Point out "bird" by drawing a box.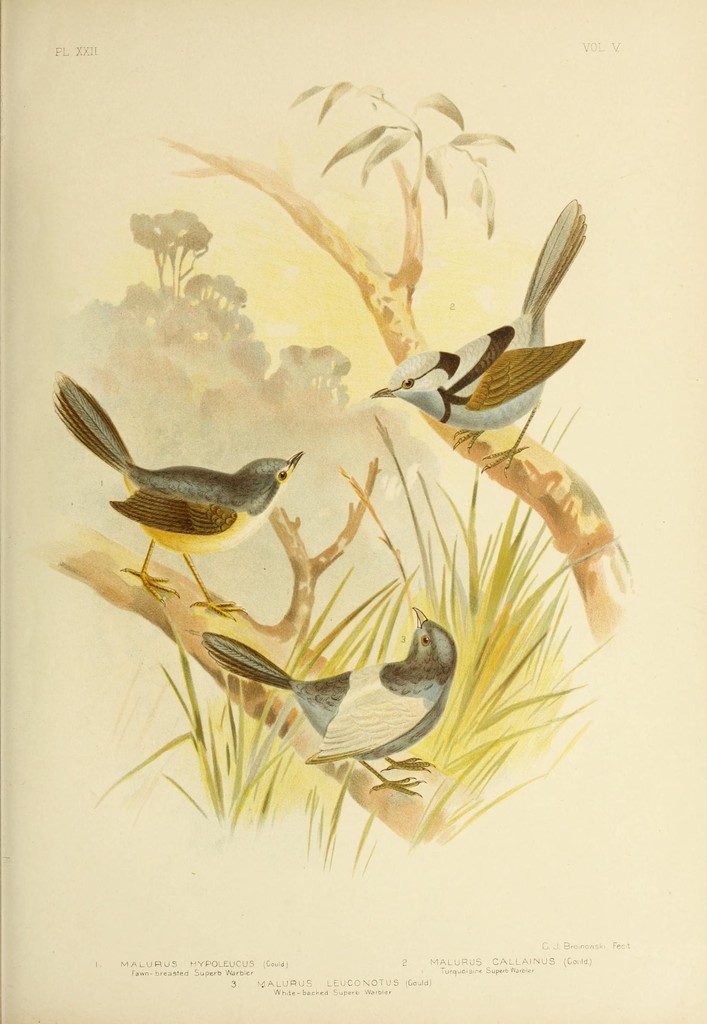
box=[195, 607, 459, 808].
